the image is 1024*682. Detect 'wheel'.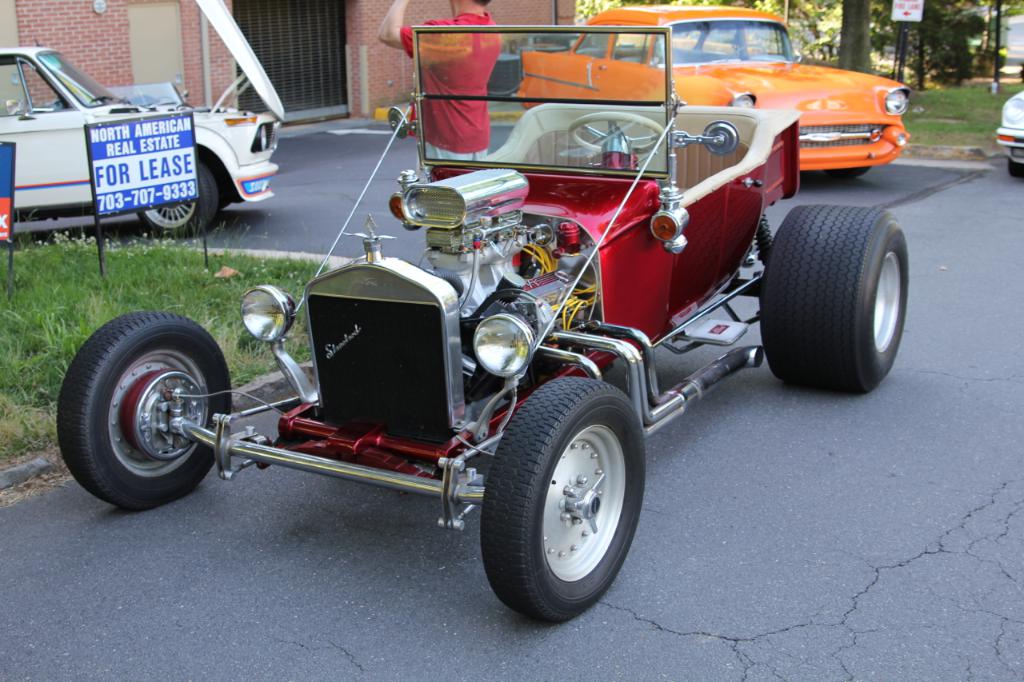
Detection: <bbox>570, 109, 660, 160</bbox>.
